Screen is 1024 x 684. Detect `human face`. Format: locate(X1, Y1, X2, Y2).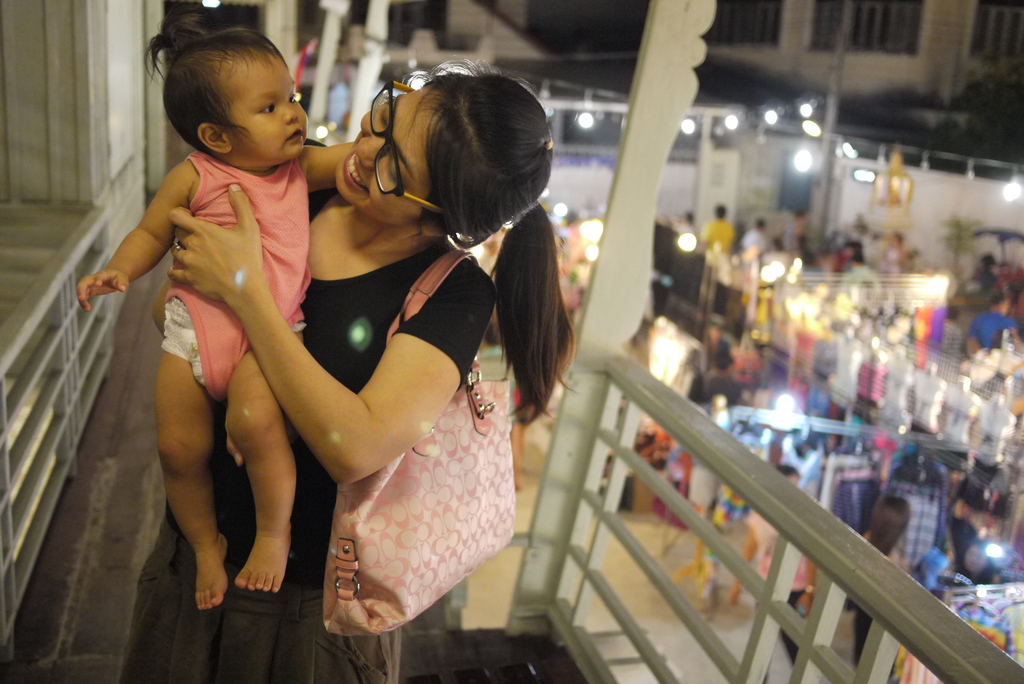
locate(335, 85, 442, 227).
